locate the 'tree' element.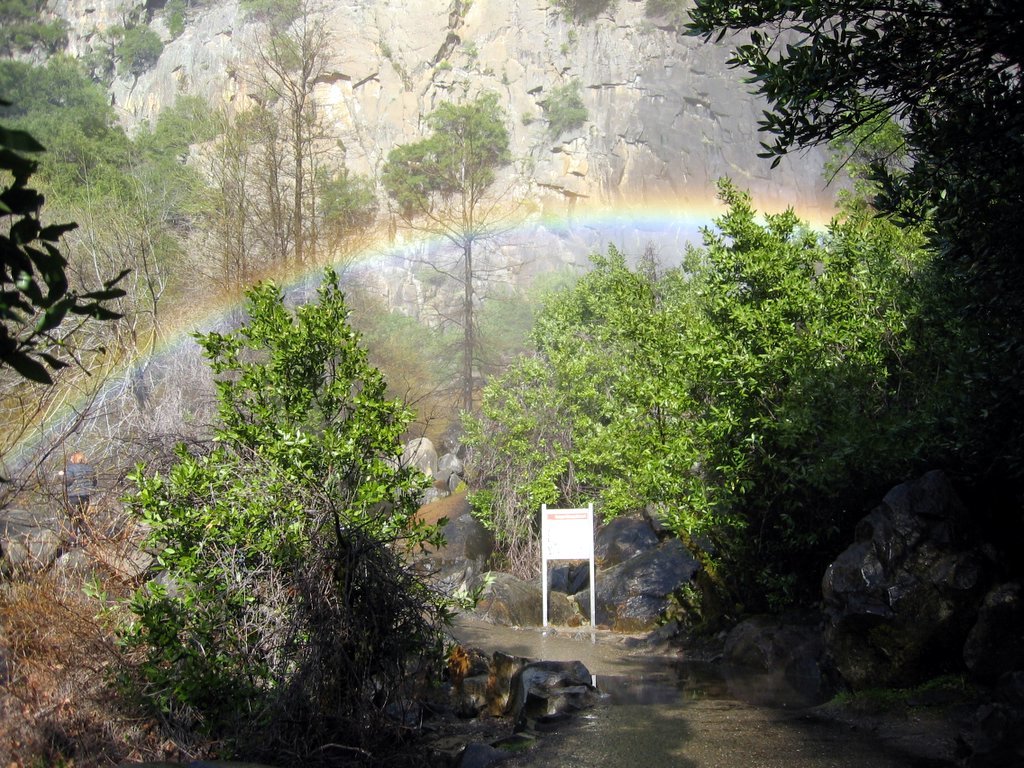
Element bbox: {"left": 535, "top": 76, "right": 593, "bottom": 142}.
